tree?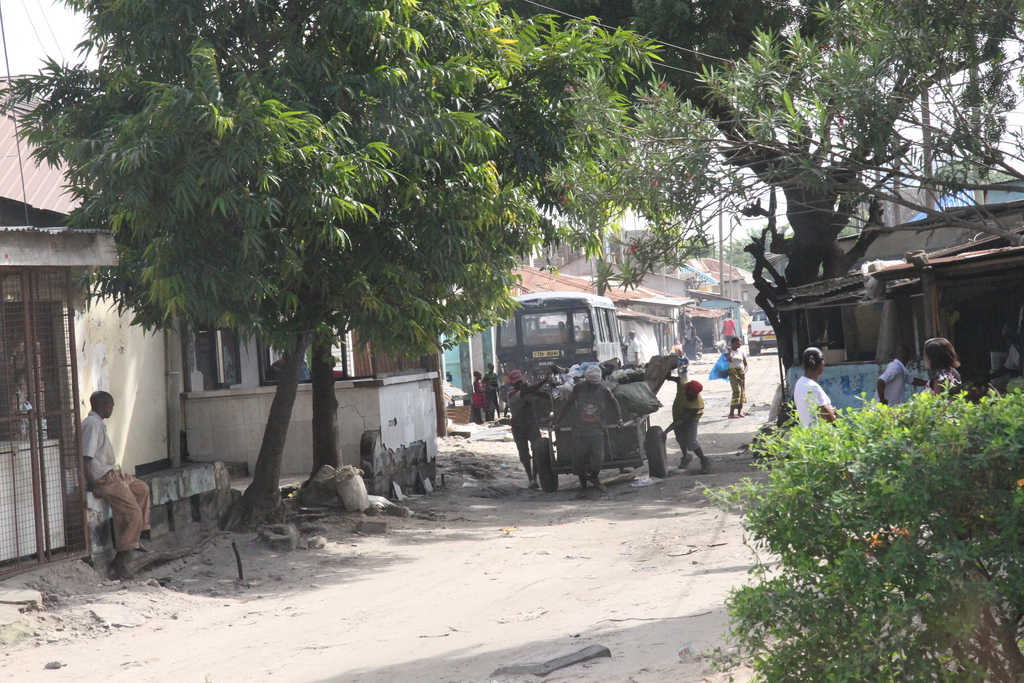
{"x1": 717, "y1": 218, "x2": 783, "y2": 284}
